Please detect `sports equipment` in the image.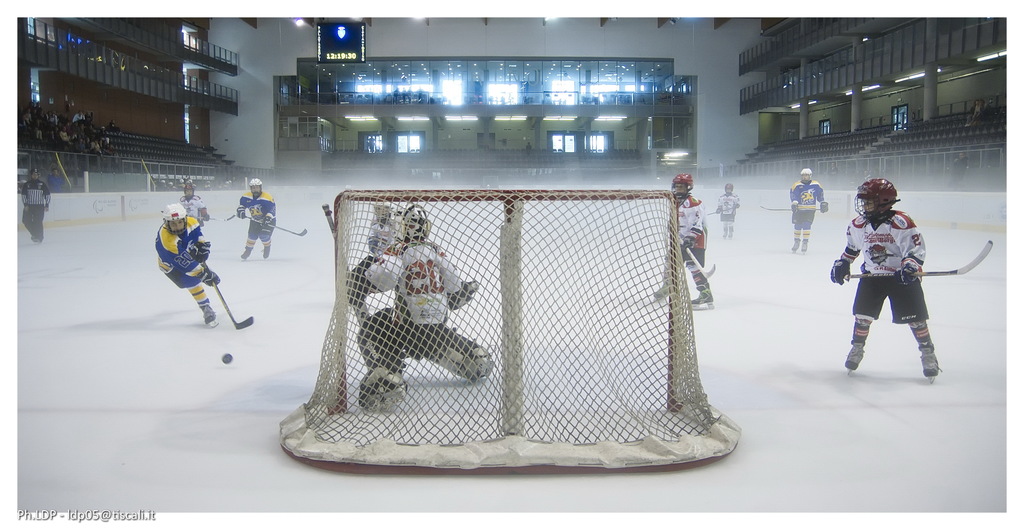
758,203,821,210.
